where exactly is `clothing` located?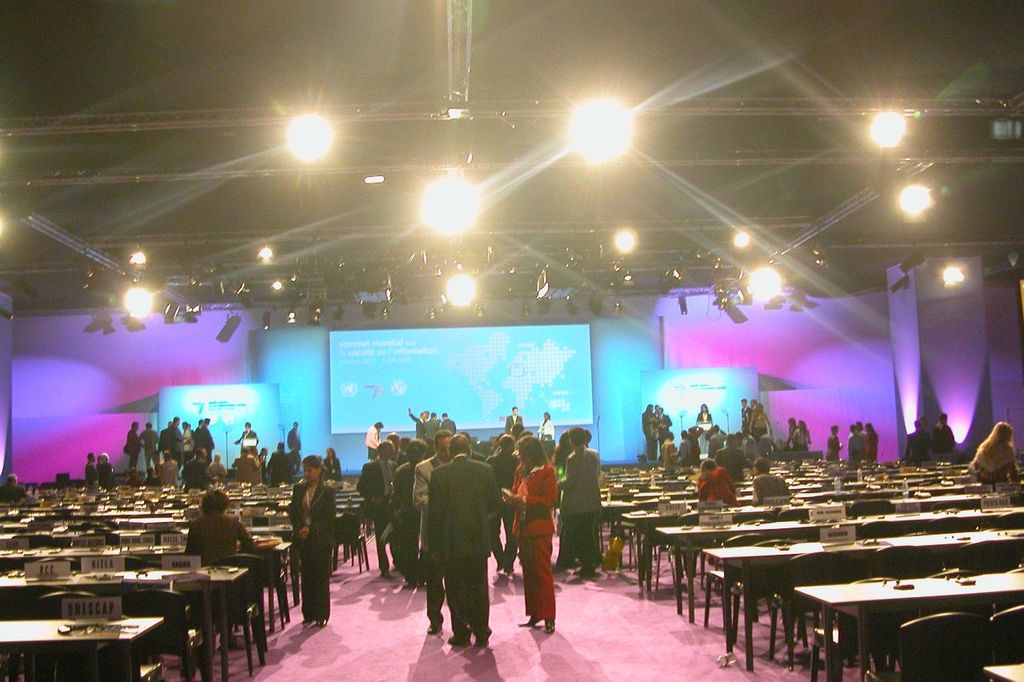
Its bounding box is locate(861, 430, 882, 470).
